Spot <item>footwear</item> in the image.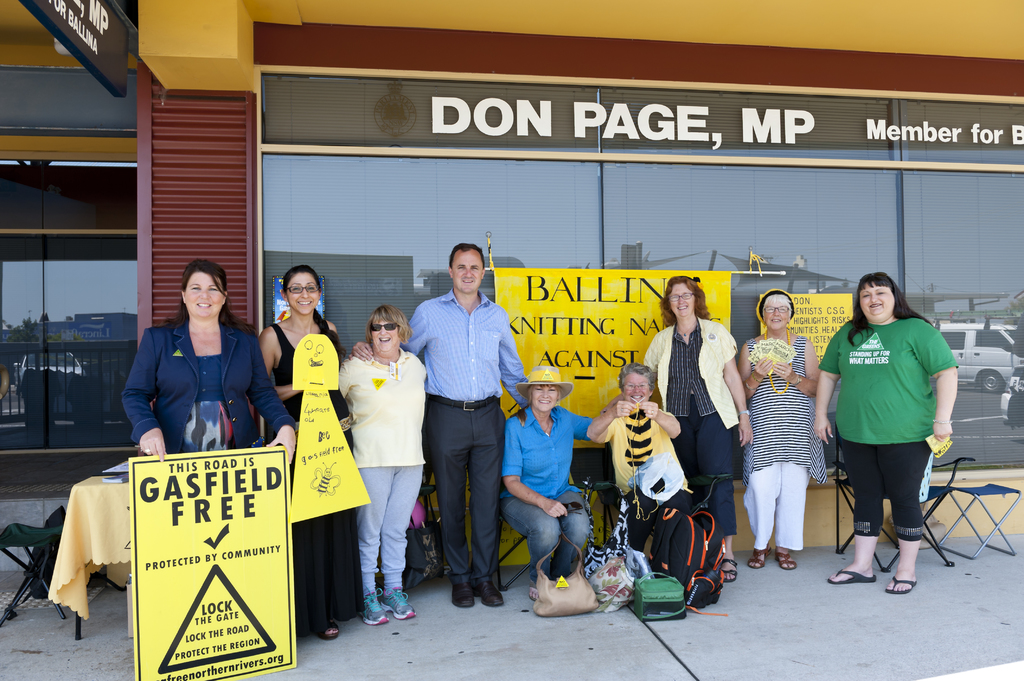
<item>footwear</item> found at BBox(746, 547, 770, 569).
